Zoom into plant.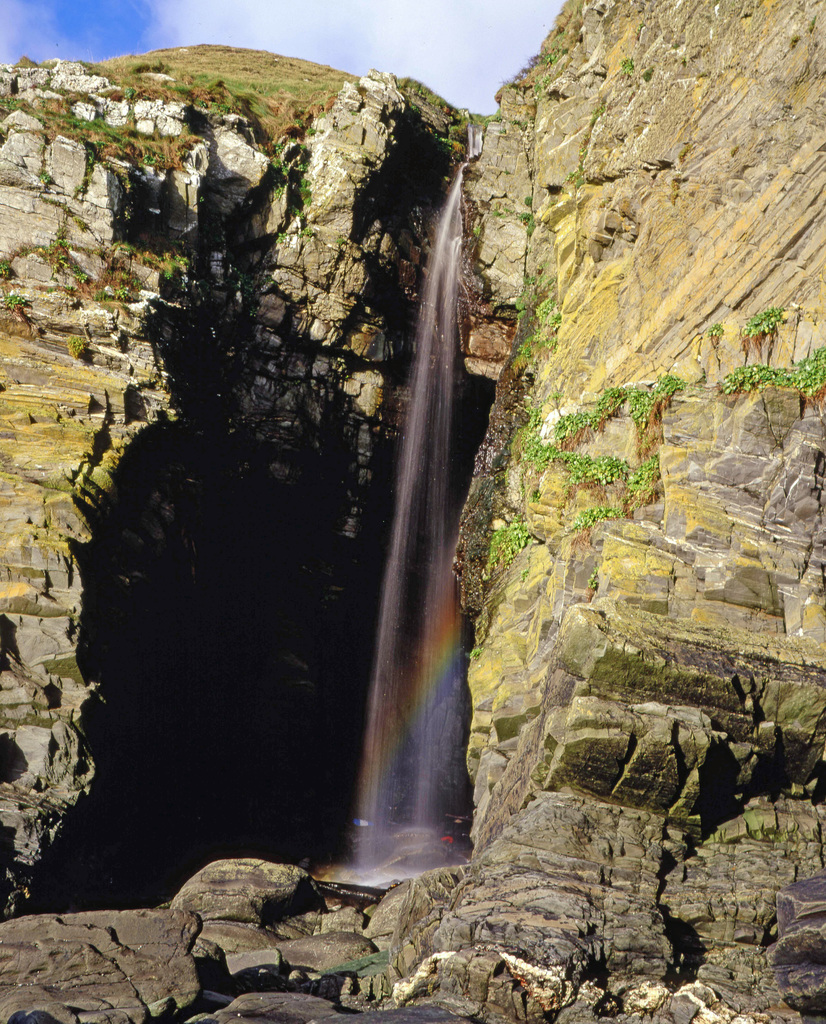
Zoom target: 617/58/638/81.
